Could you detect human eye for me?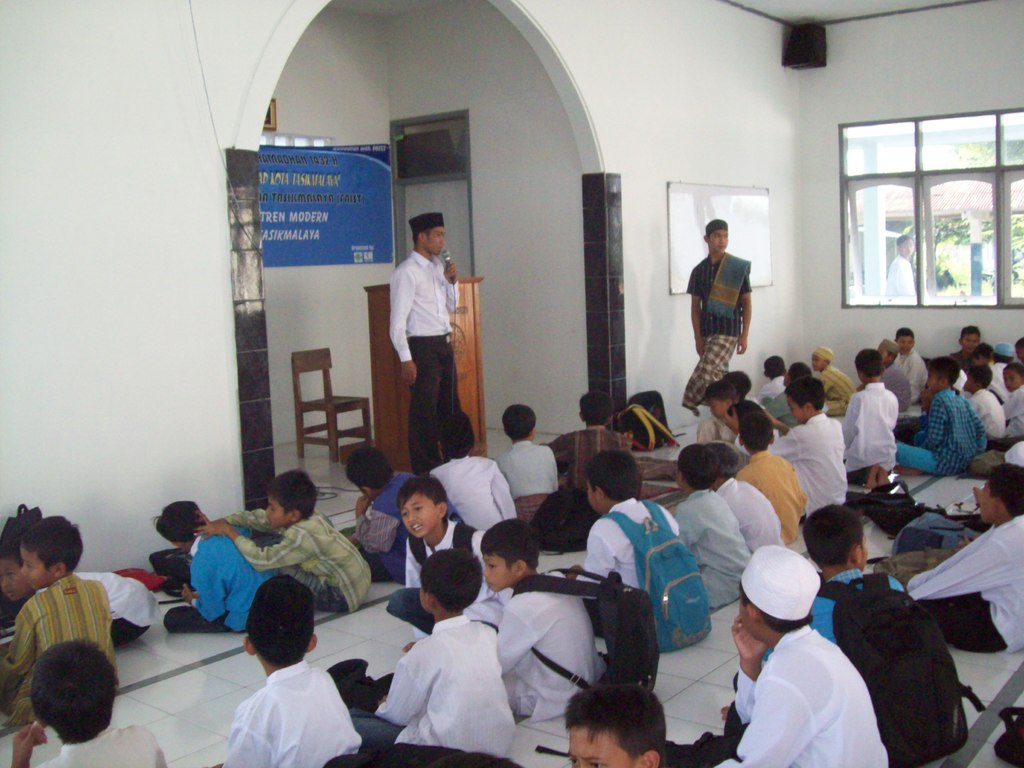
Detection result: [436, 234, 442, 237].
